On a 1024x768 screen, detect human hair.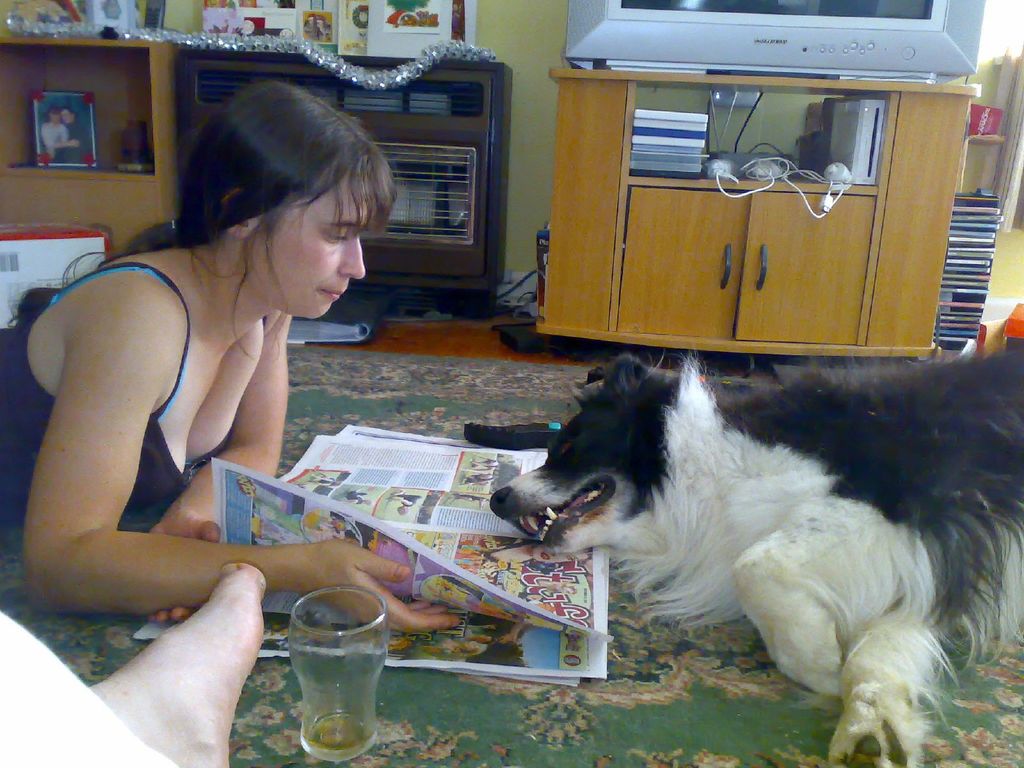
x1=12, y1=77, x2=397, y2=357.
